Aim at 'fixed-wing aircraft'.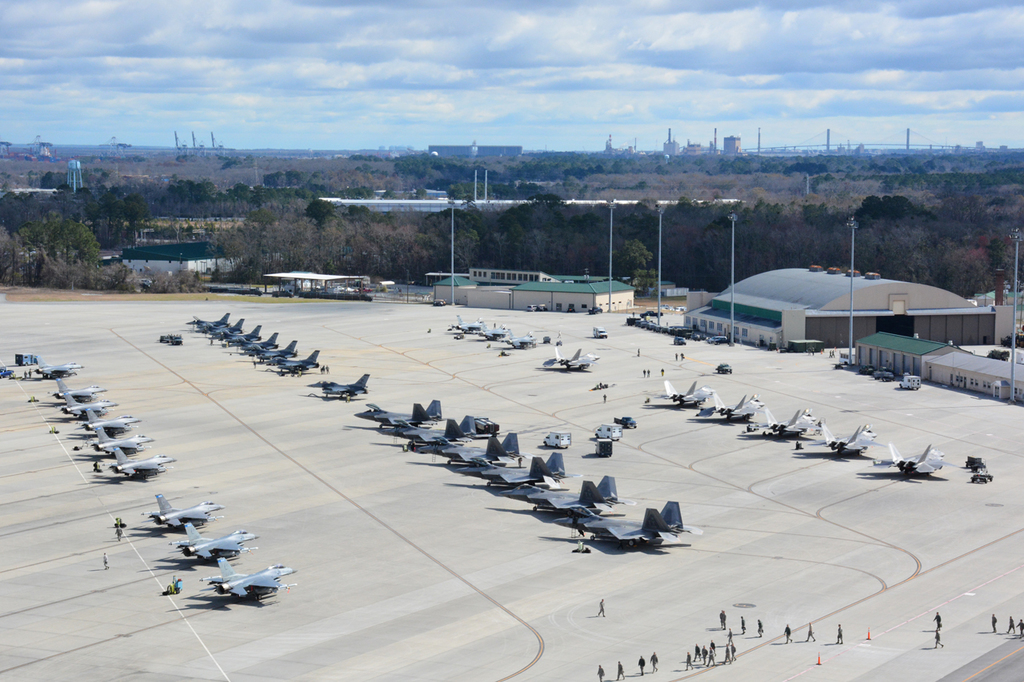
Aimed at box(143, 496, 226, 529).
